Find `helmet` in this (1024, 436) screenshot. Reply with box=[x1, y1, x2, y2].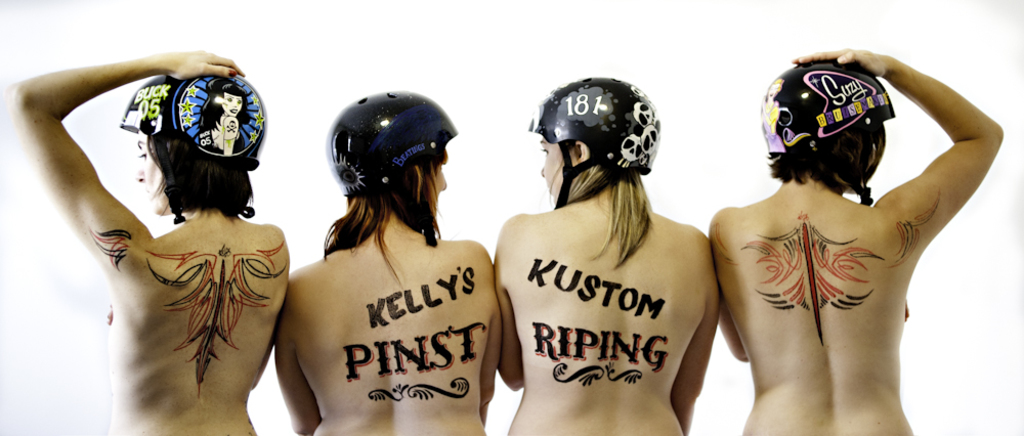
box=[114, 68, 272, 231].
